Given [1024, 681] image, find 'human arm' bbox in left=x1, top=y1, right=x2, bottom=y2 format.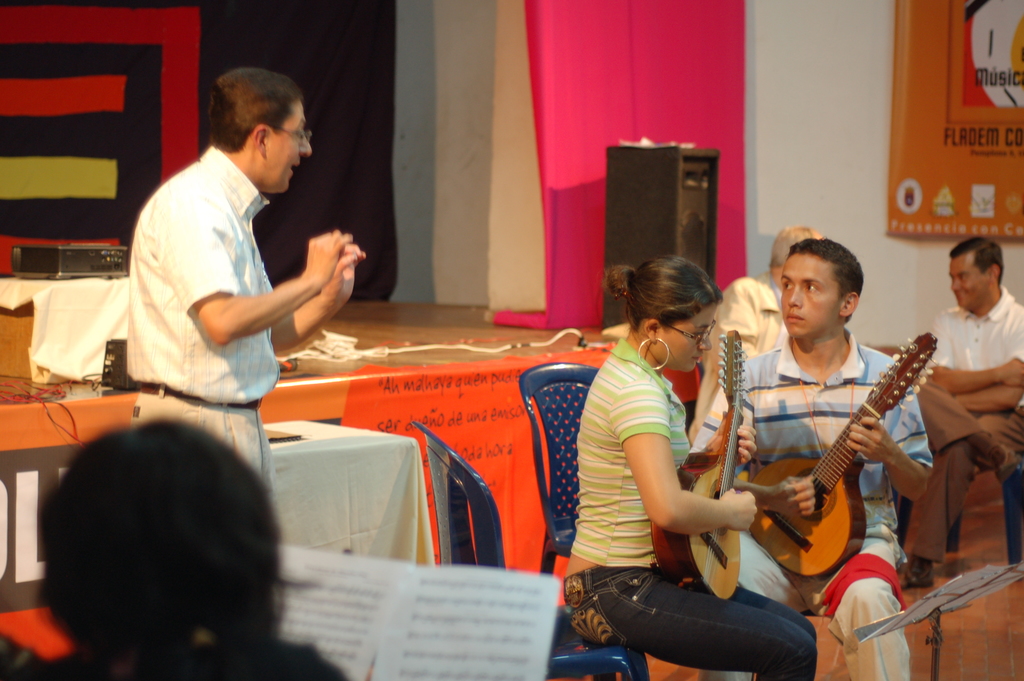
left=956, top=304, right=1023, bottom=413.
